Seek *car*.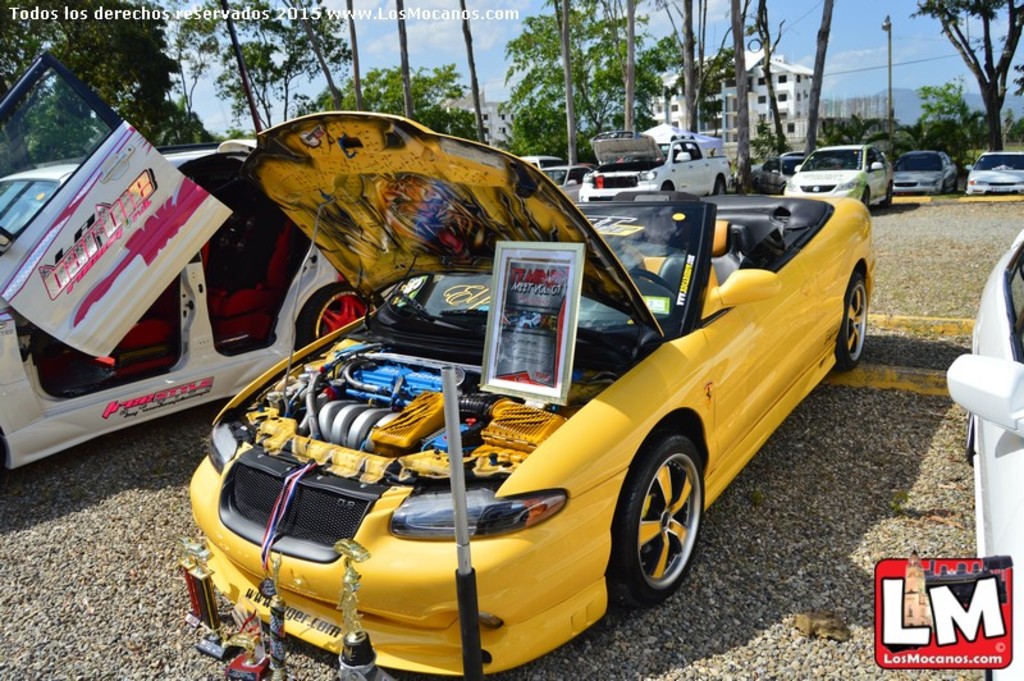
BBox(786, 145, 893, 205).
